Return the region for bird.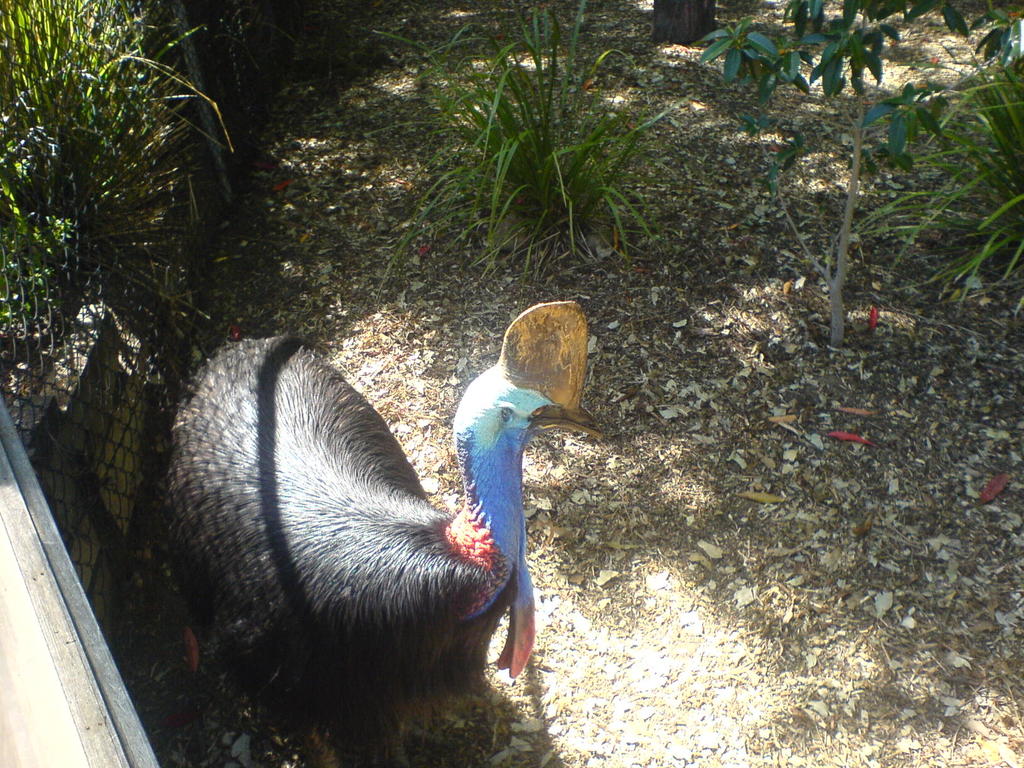
{"left": 150, "top": 325, "right": 620, "bottom": 733}.
